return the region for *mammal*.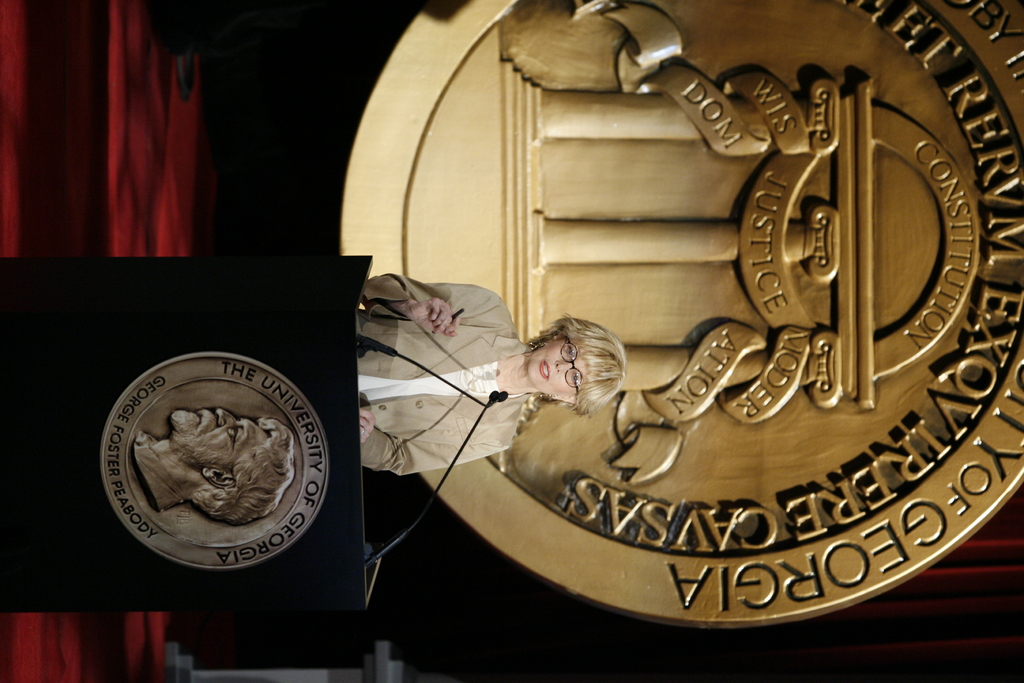
(360, 265, 628, 477).
